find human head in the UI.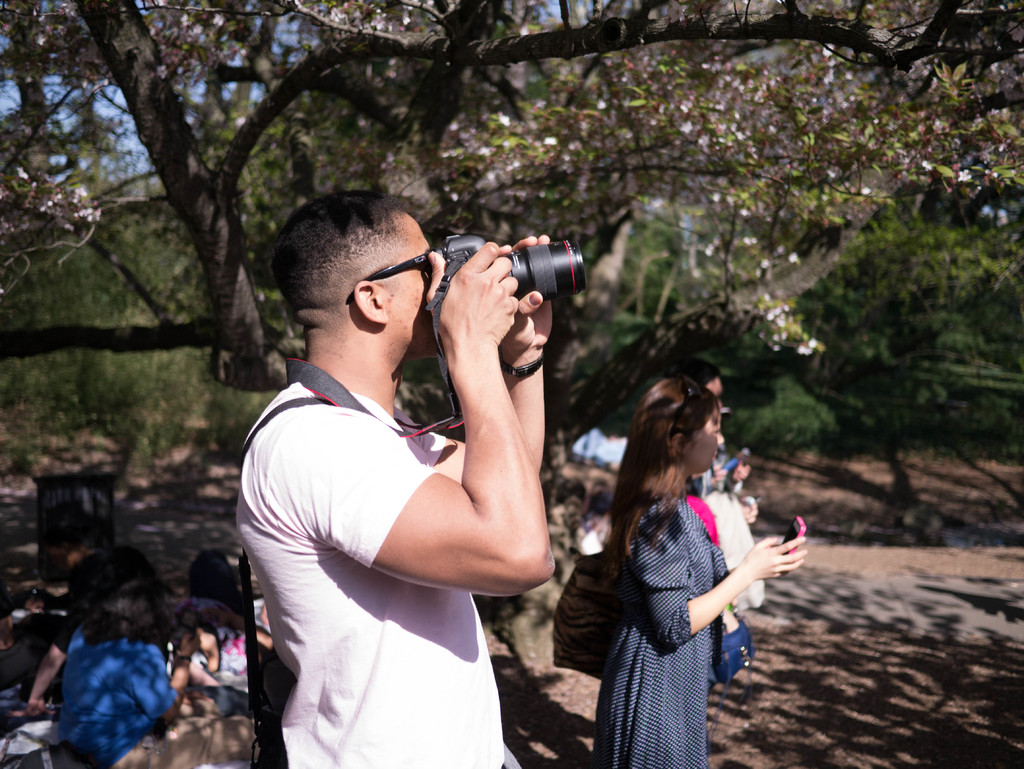
UI element at detection(636, 375, 721, 474).
